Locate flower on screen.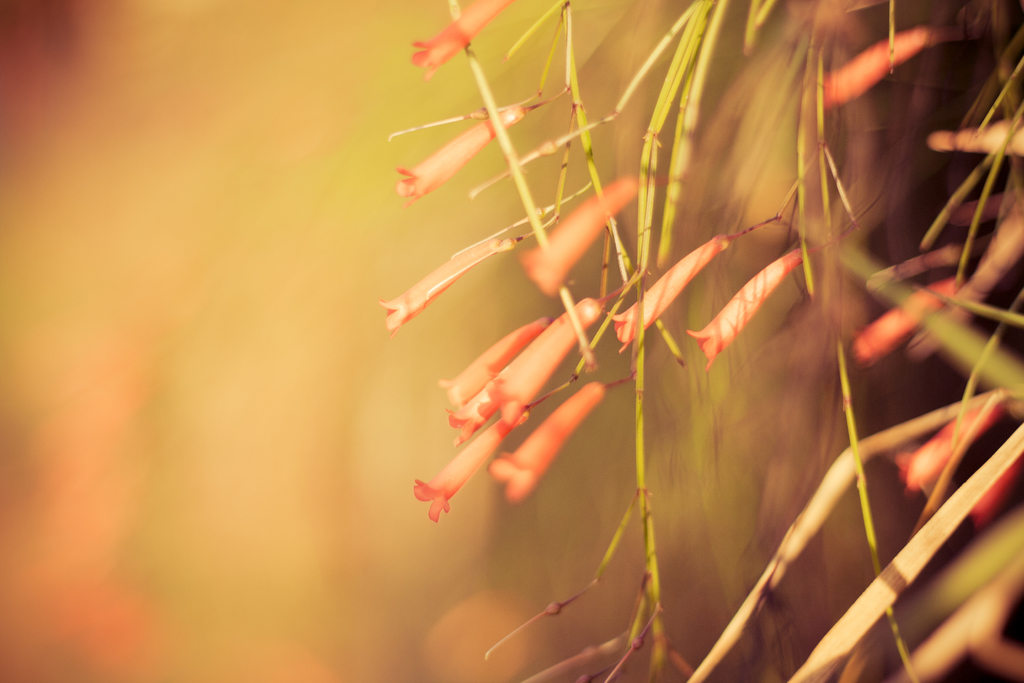
On screen at rect(847, 272, 963, 363).
